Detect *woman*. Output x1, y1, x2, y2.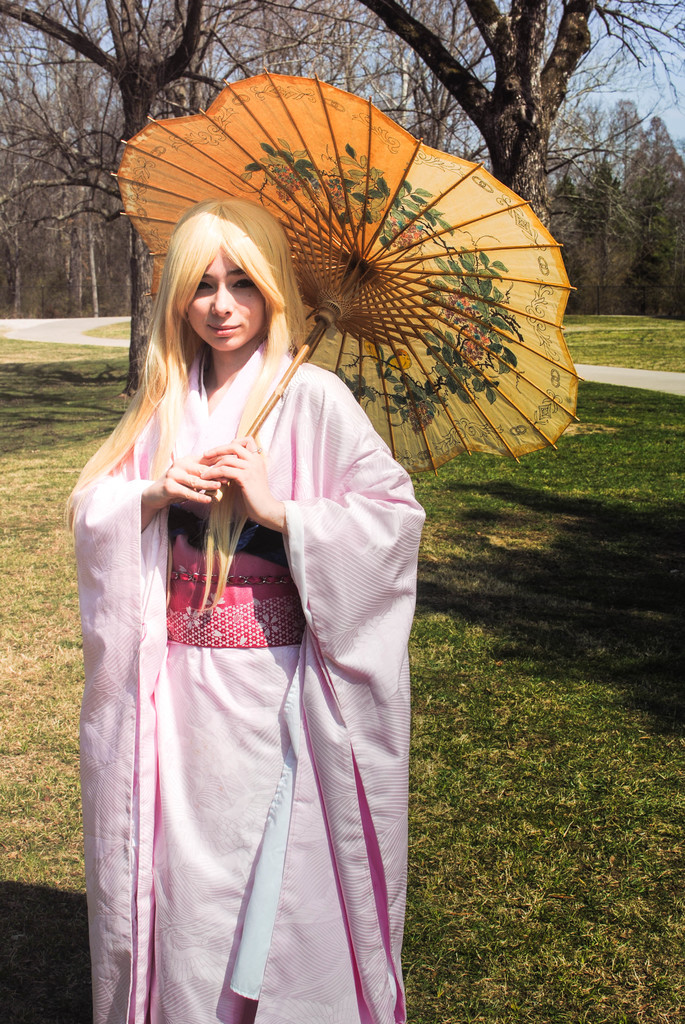
41, 184, 451, 1023.
